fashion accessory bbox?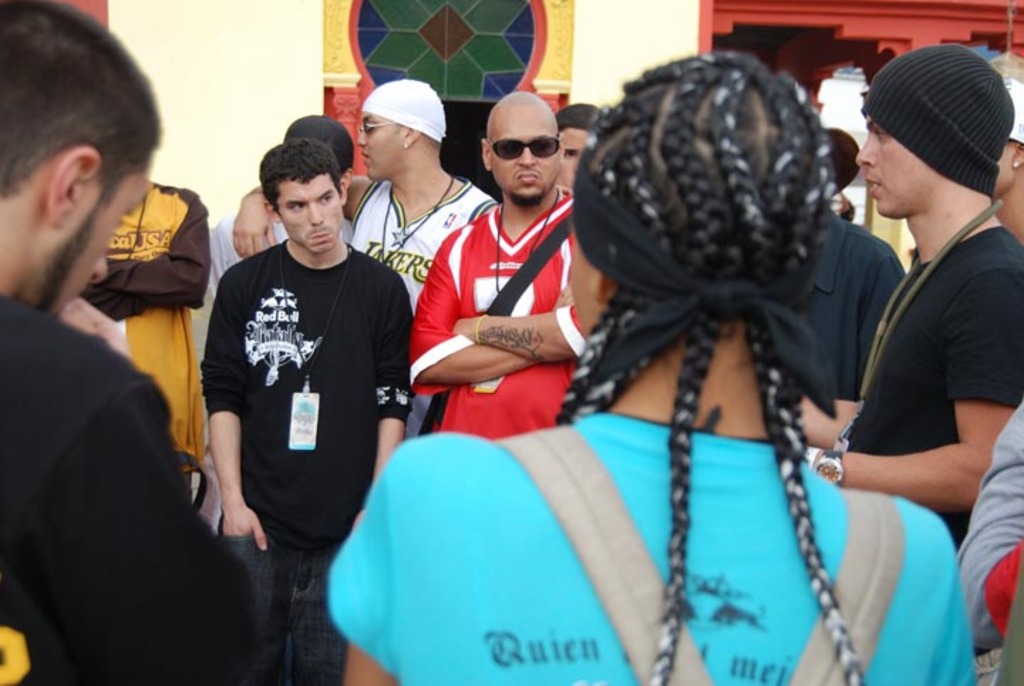
1015:162:1020:169
